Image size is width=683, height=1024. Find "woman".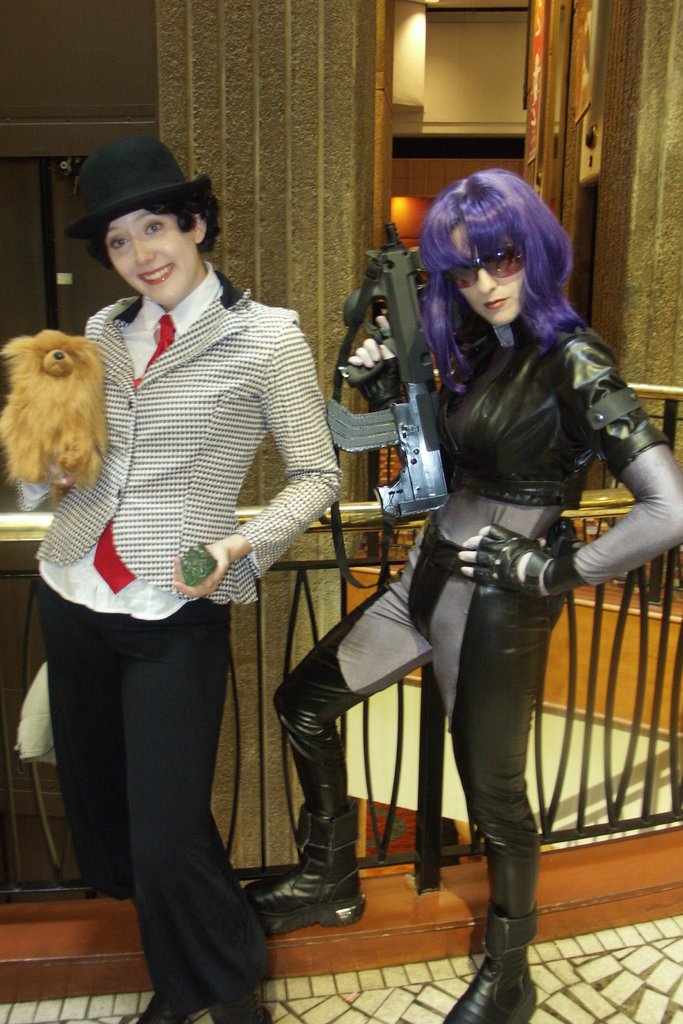
(x1=42, y1=164, x2=329, y2=1012).
